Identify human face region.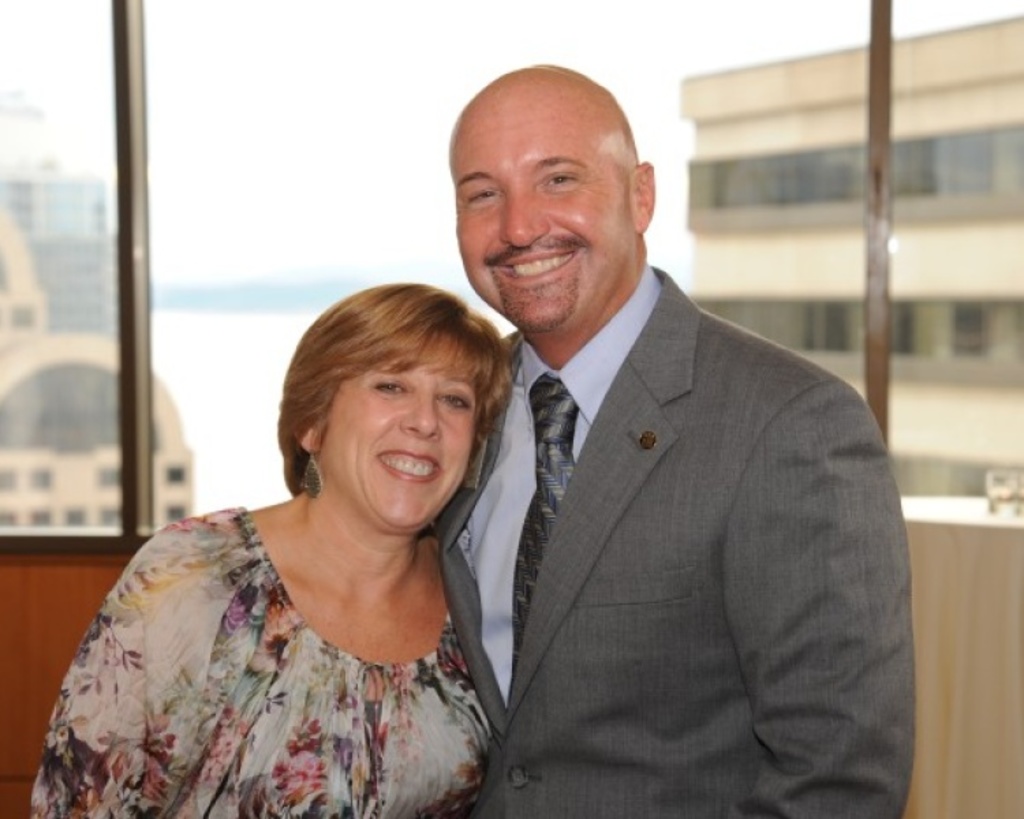
Region: detection(311, 349, 475, 535).
